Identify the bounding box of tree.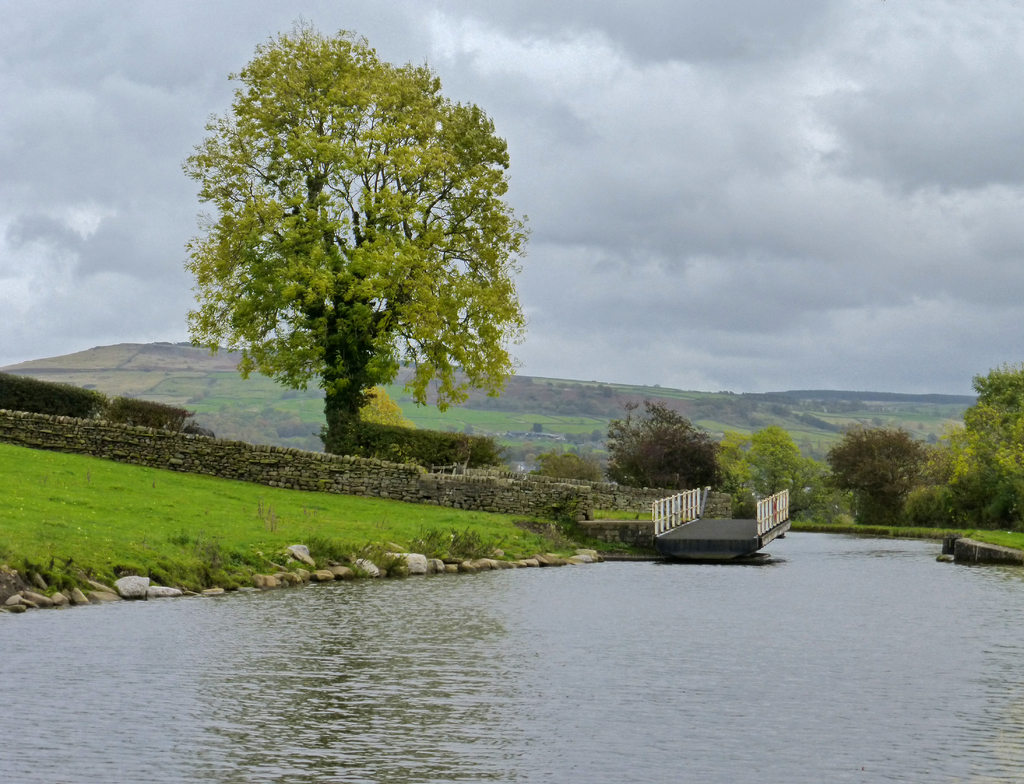
select_region(834, 417, 930, 537).
